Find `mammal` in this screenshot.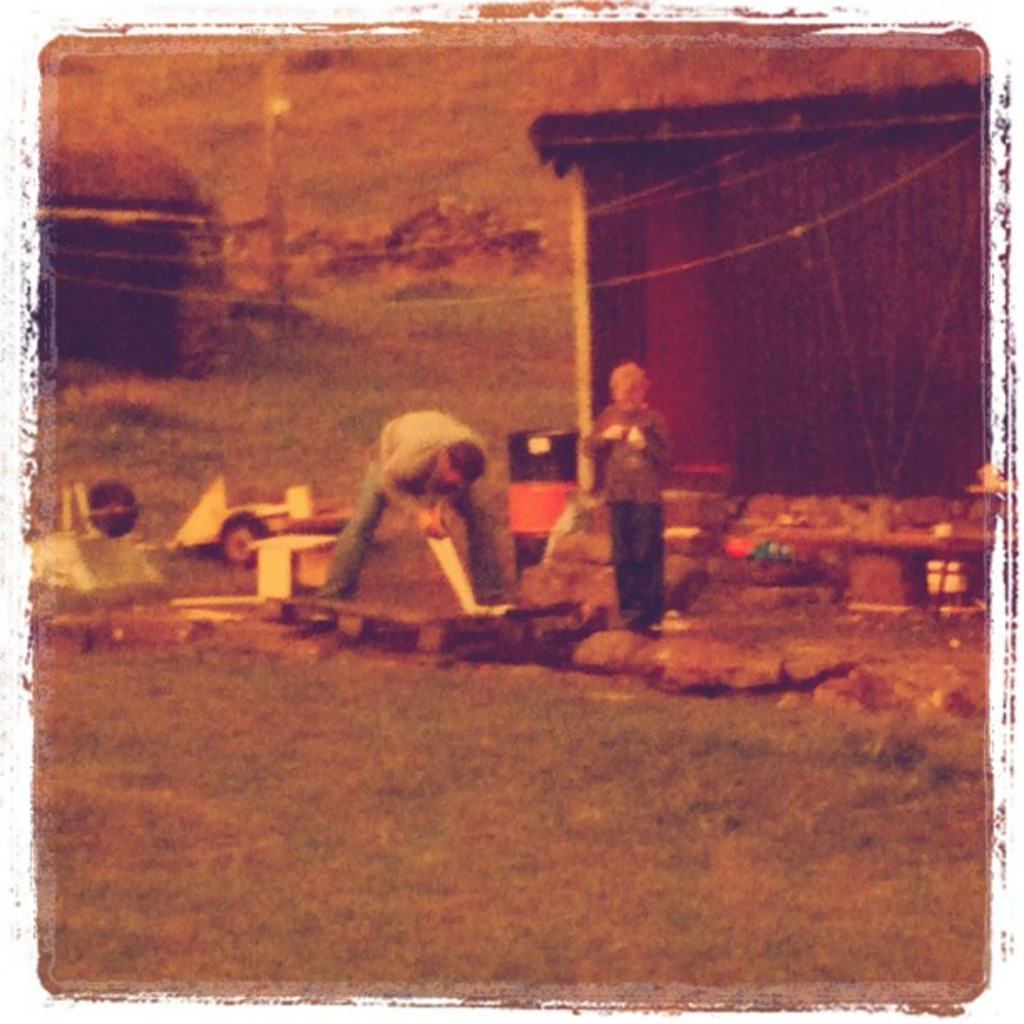
The bounding box for `mammal` is 587 366 668 634.
